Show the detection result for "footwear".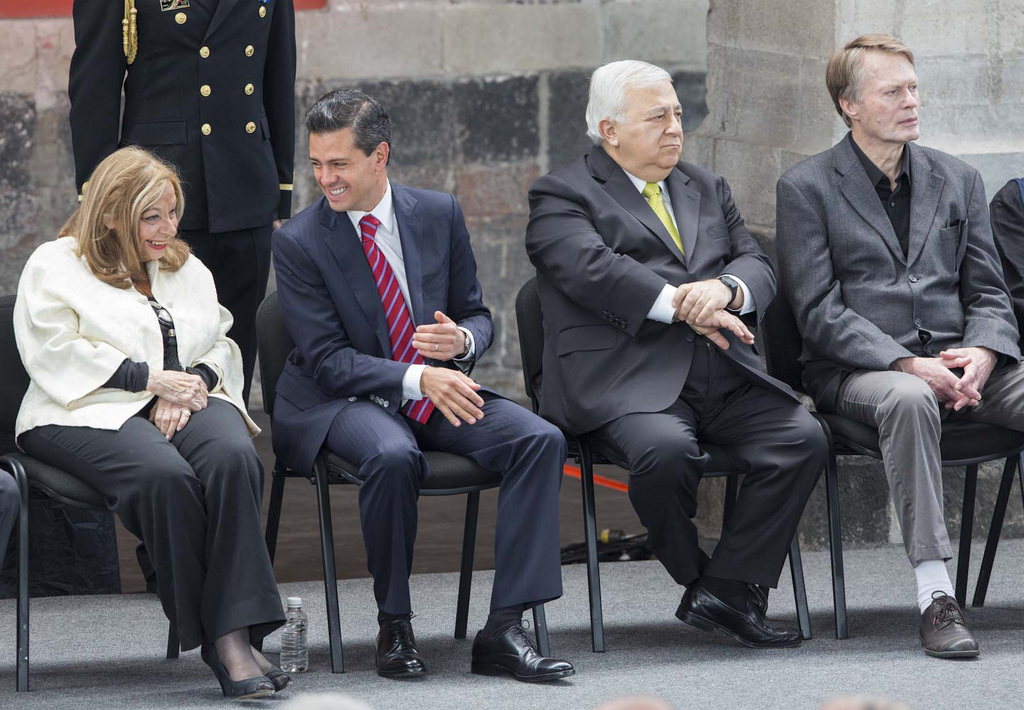
x1=674 y1=585 x2=805 y2=642.
